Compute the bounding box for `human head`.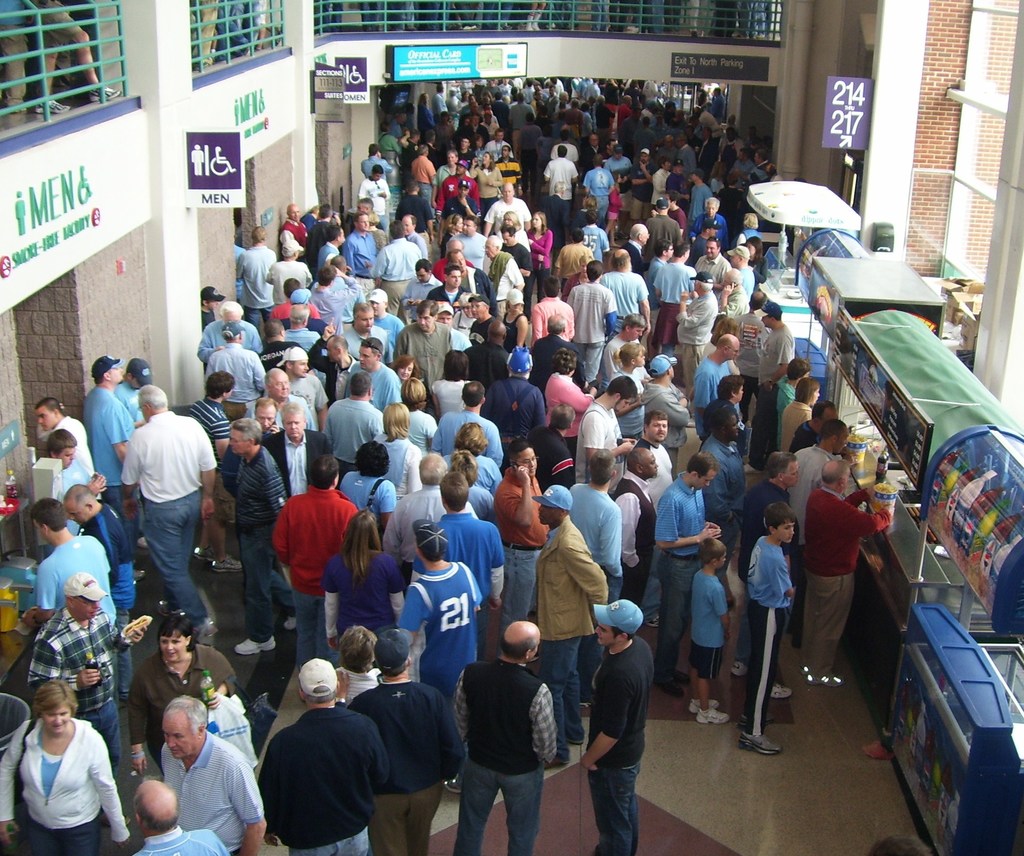
{"left": 445, "top": 250, "right": 466, "bottom": 269}.
